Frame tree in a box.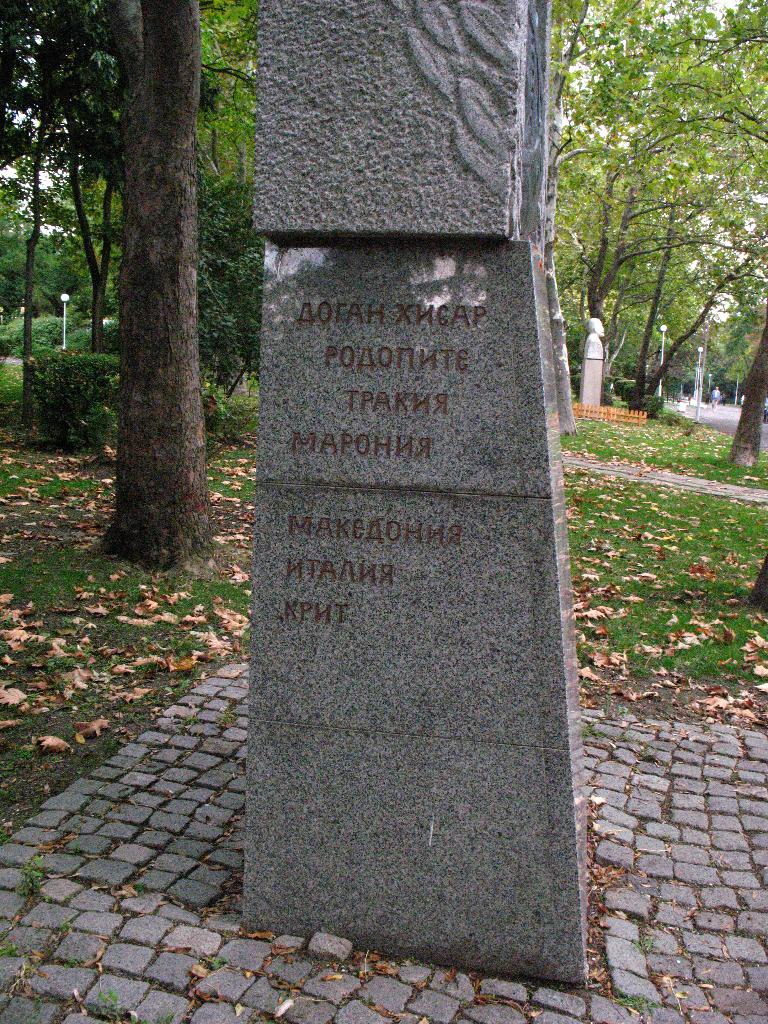
(x1=574, y1=161, x2=767, y2=397).
